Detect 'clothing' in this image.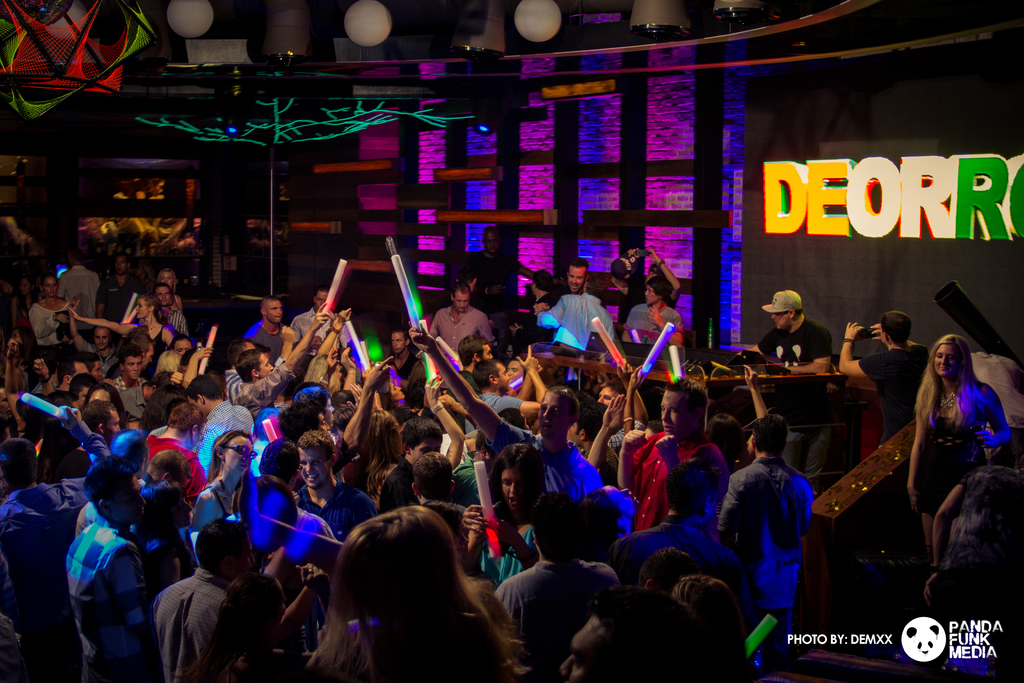
Detection: pyautogui.locateOnScreen(243, 322, 292, 365).
